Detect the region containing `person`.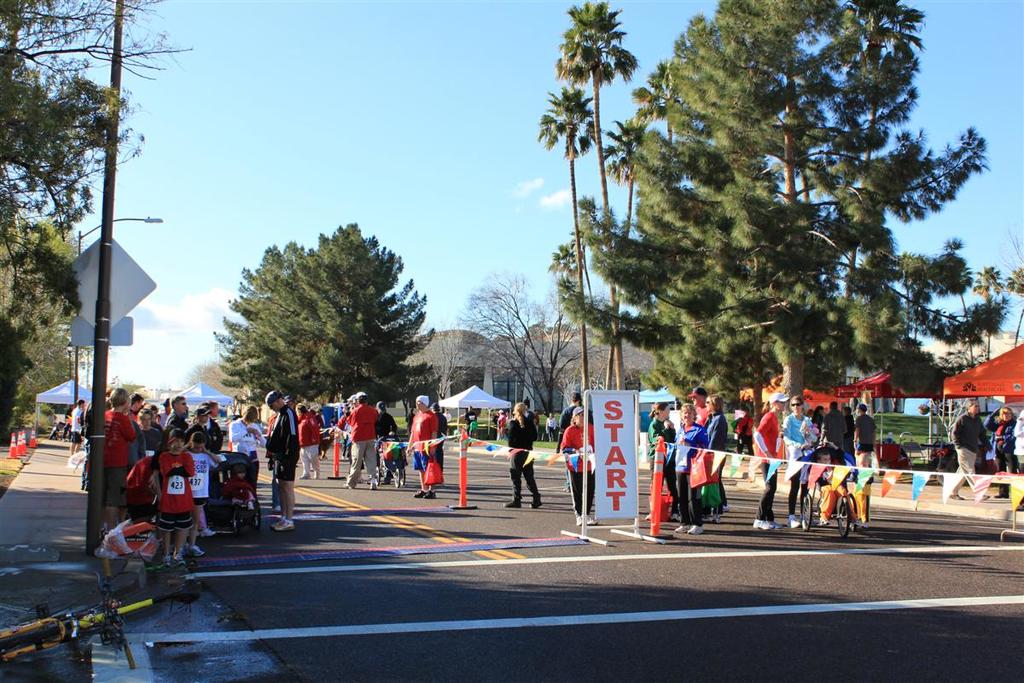
bbox=[401, 391, 442, 505].
